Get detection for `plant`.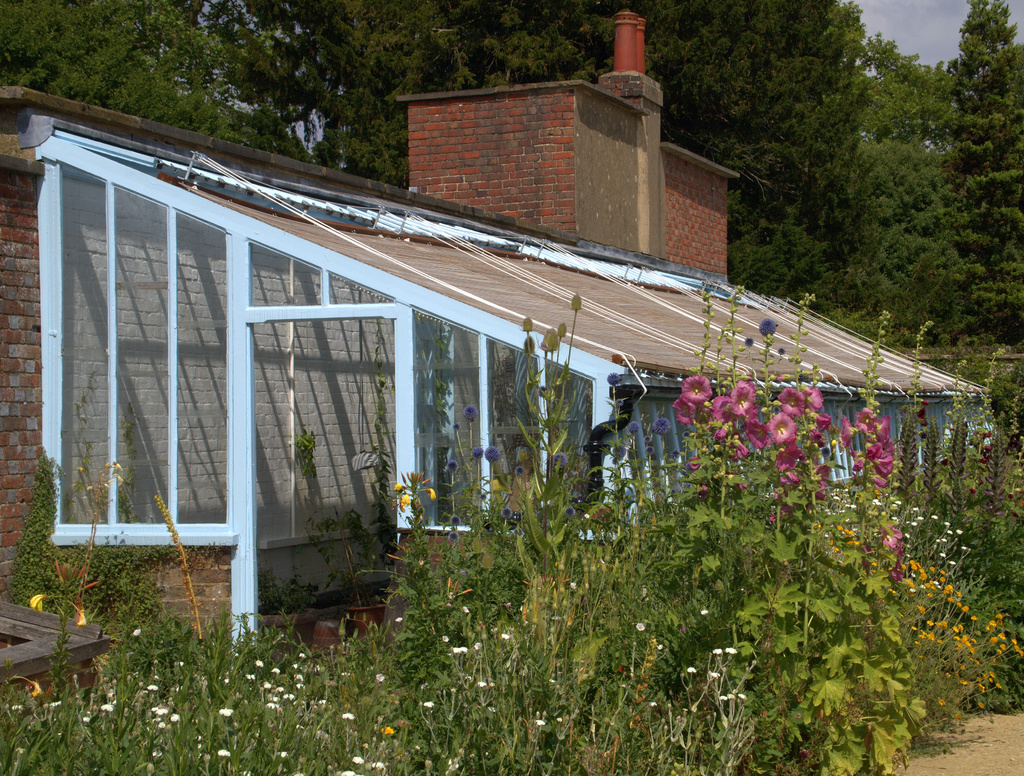
Detection: box(253, 570, 324, 613).
